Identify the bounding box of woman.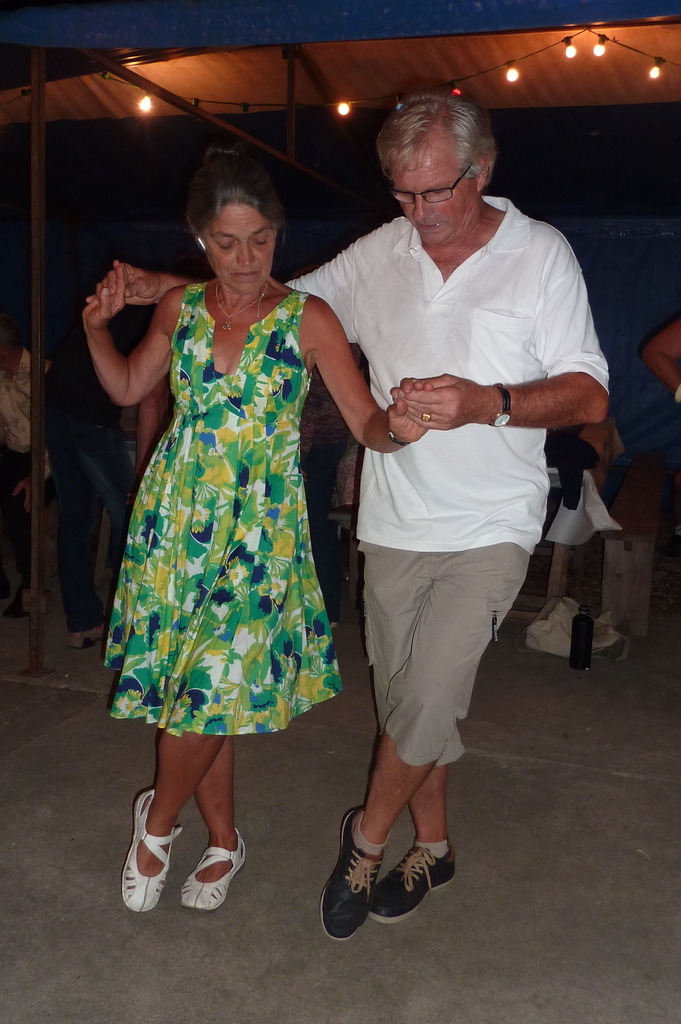
x1=95, y1=168, x2=356, y2=886.
